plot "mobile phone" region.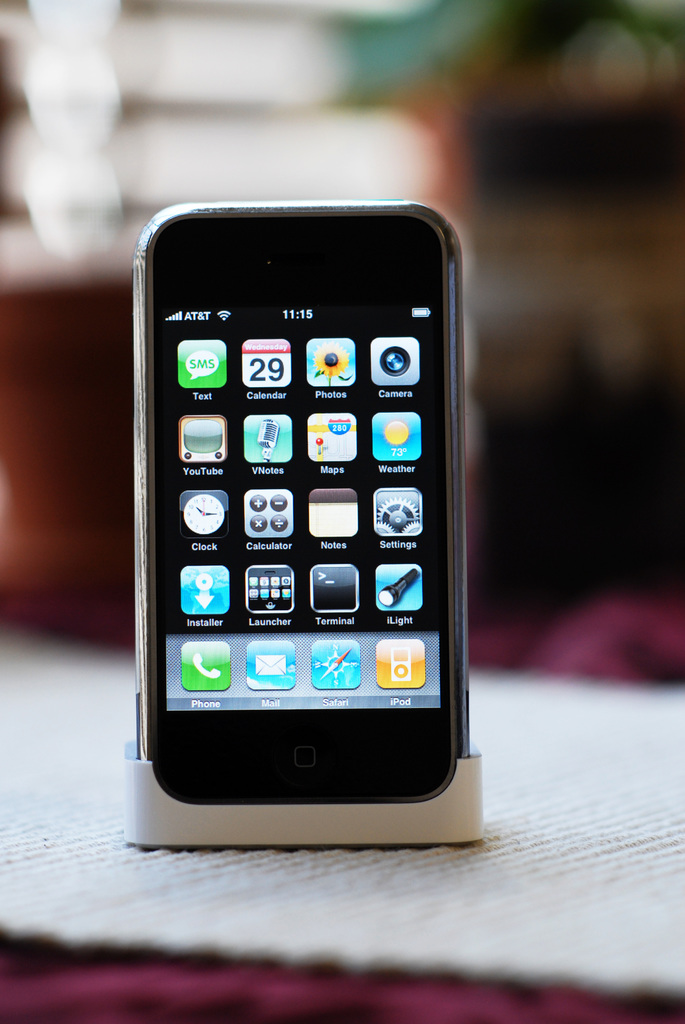
Plotted at (132,196,469,802).
